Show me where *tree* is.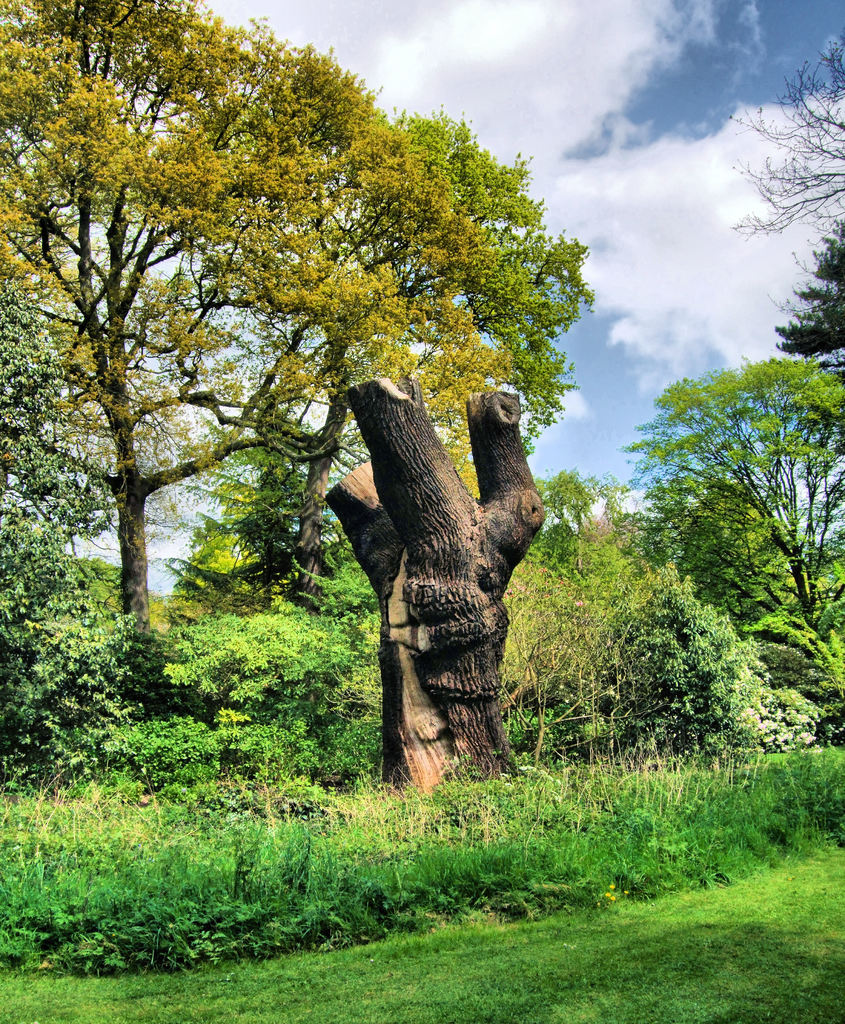
*tree* is at bbox(523, 461, 623, 577).
